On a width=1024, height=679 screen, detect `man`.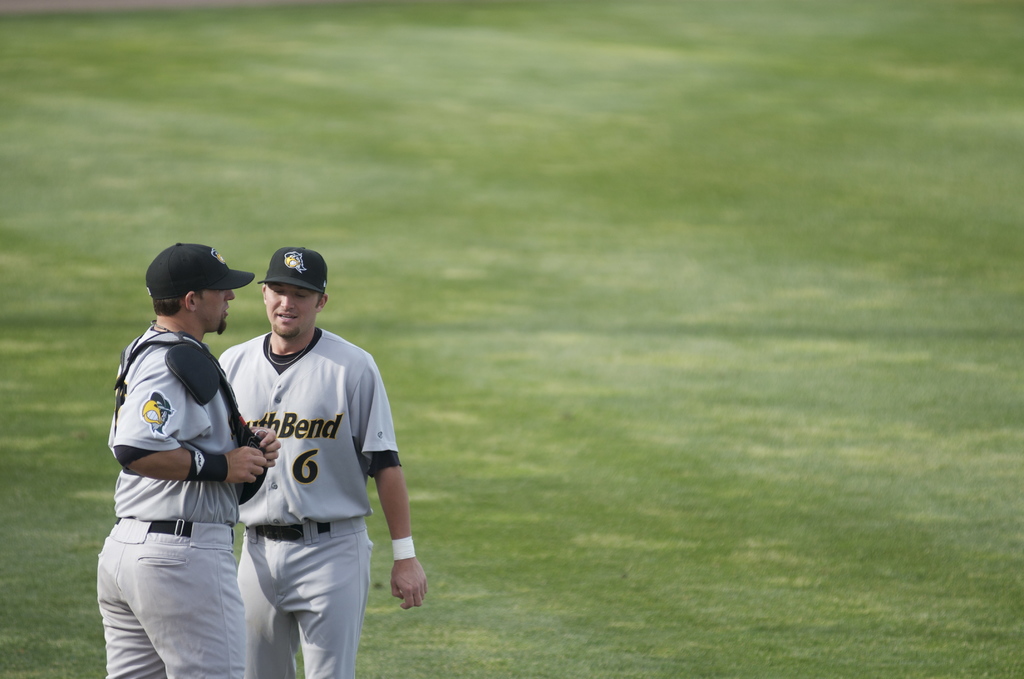
214,243,426,678.
